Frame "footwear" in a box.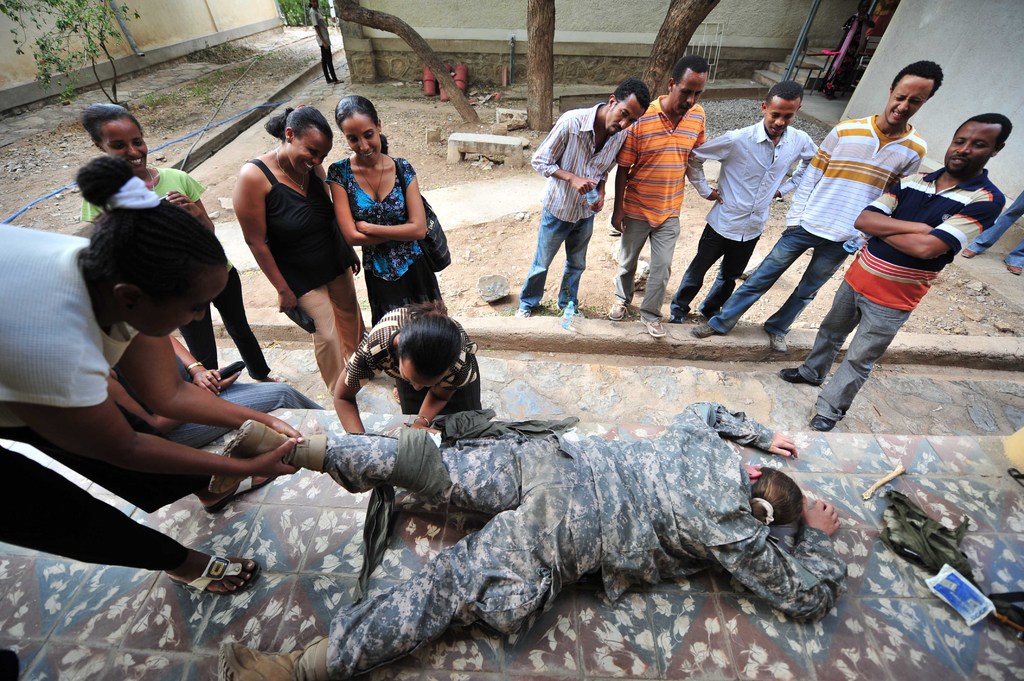
bbox(218, 635, 328, 680).
